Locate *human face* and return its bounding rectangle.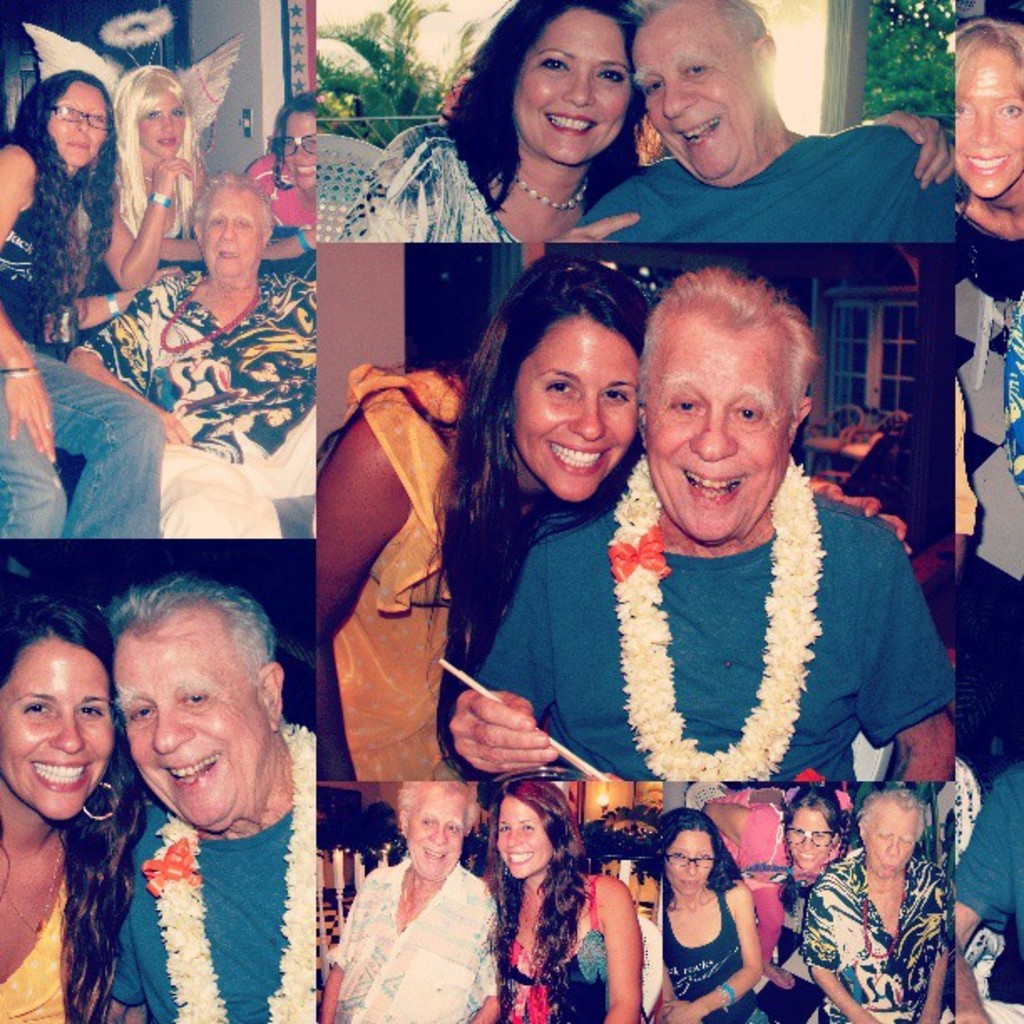
{"x1": 664, "y1": 832, "x2": 714, "y2": 899}.
